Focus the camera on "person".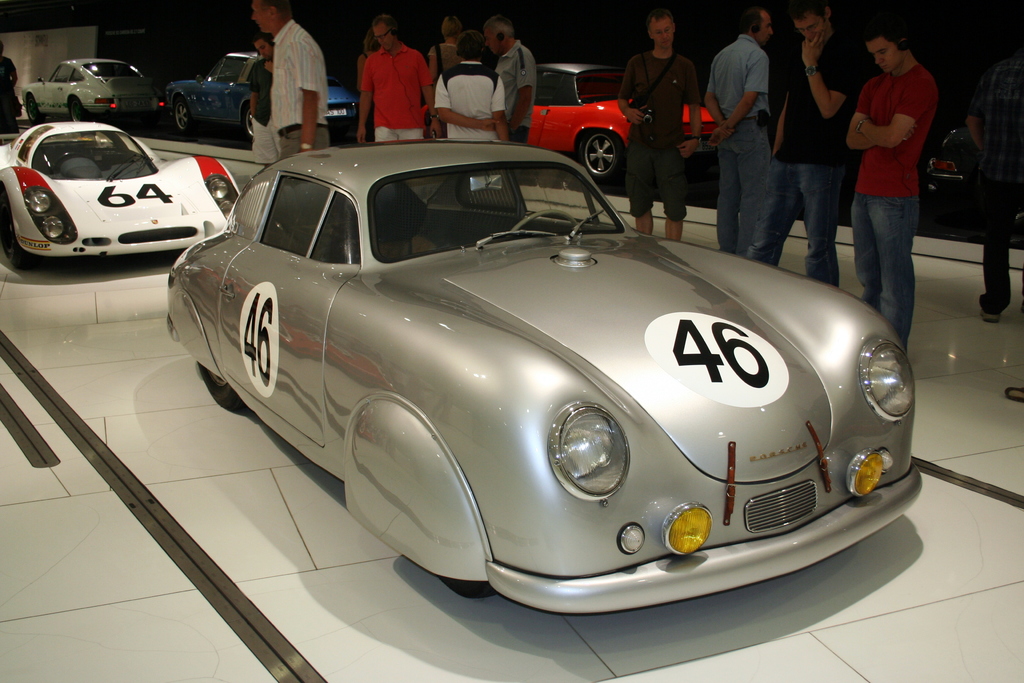
Focus region: x1=0 y1=42 x2=20 y2=139.
